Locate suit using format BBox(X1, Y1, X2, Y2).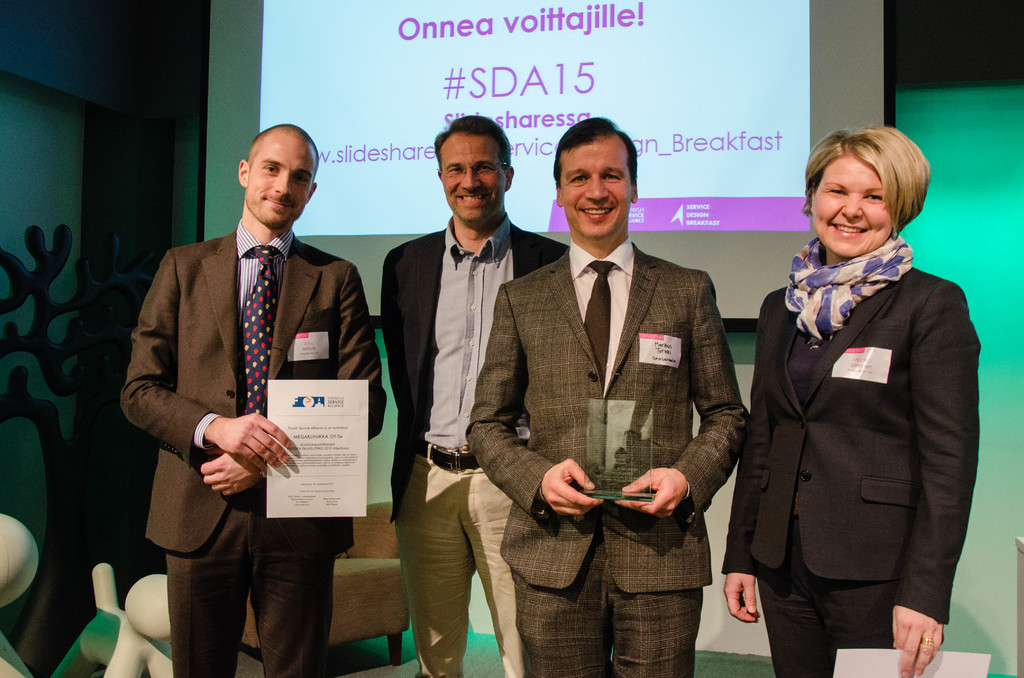
BBox(116, 220, 387, 677).
